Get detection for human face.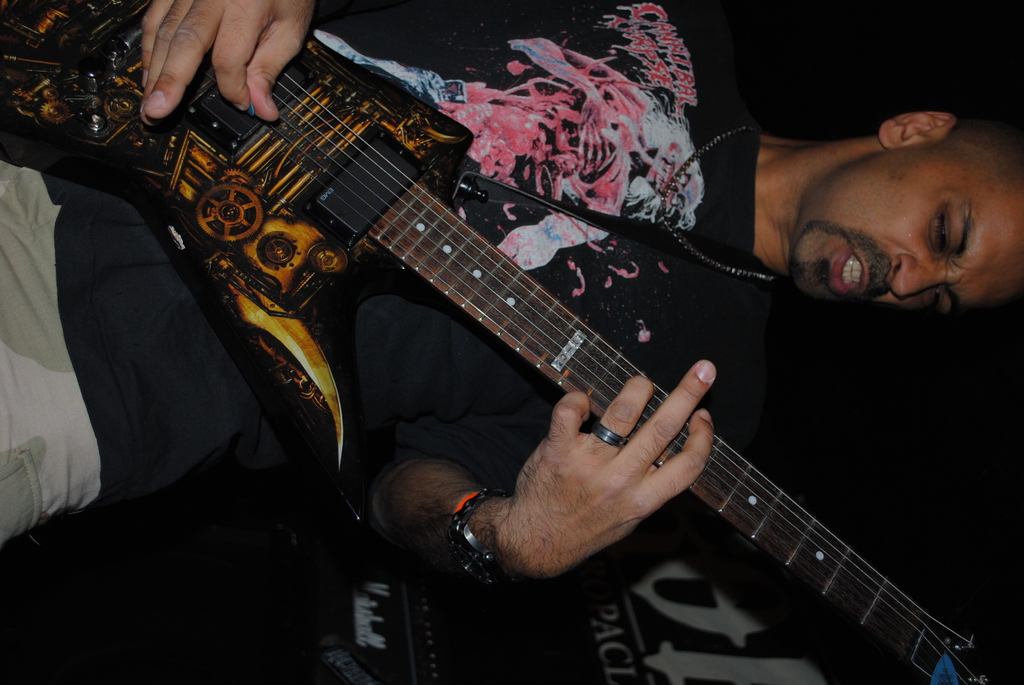
Detection: Rect(788, 143, 1023, 318).
